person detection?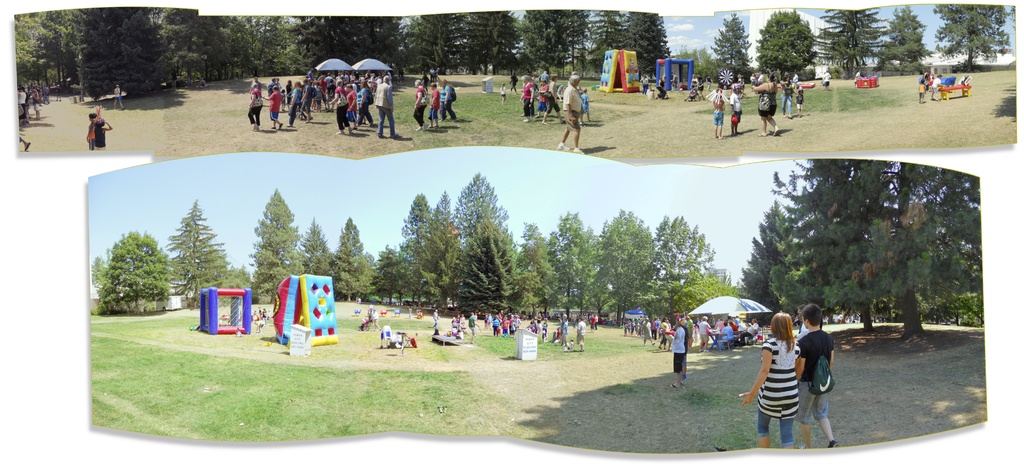
locate(468, 314, 478, 339)
